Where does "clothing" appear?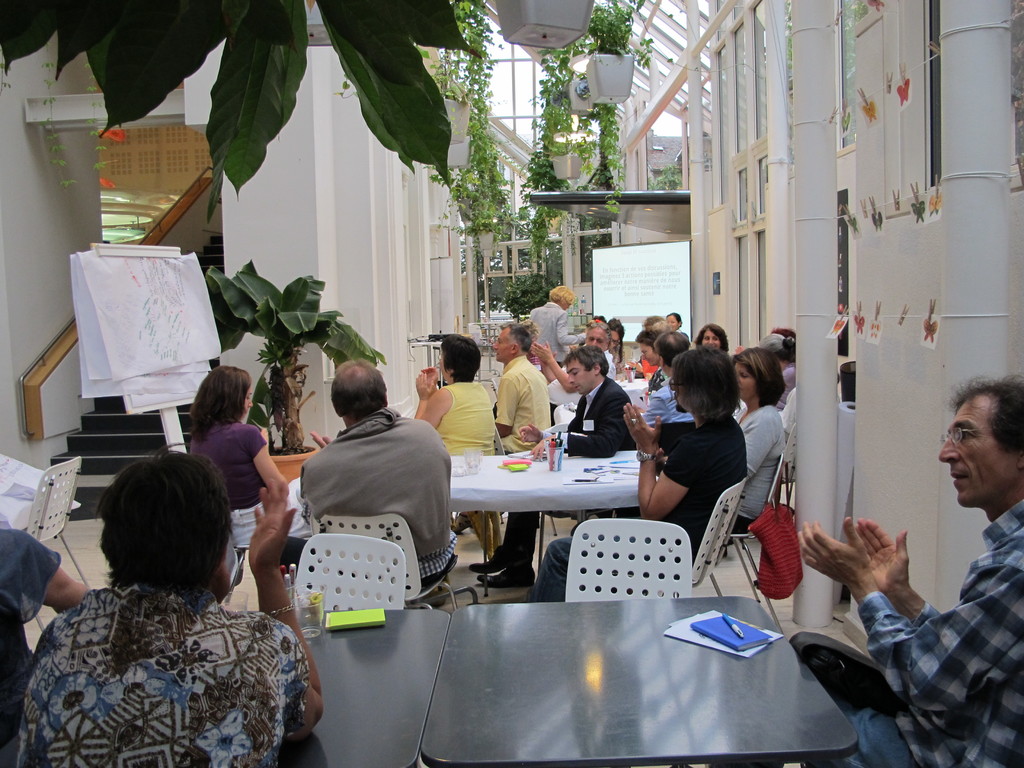
Appears at <region>499, 376, 637, 568</region>.
